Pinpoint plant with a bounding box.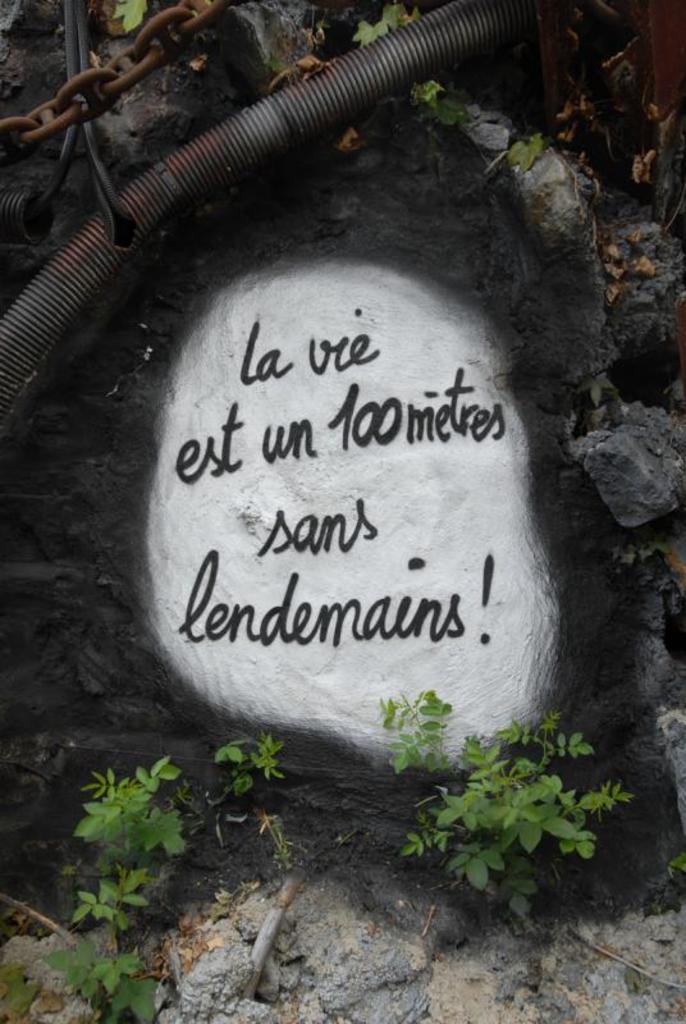
l=70, t=741, r=198, b=876.
